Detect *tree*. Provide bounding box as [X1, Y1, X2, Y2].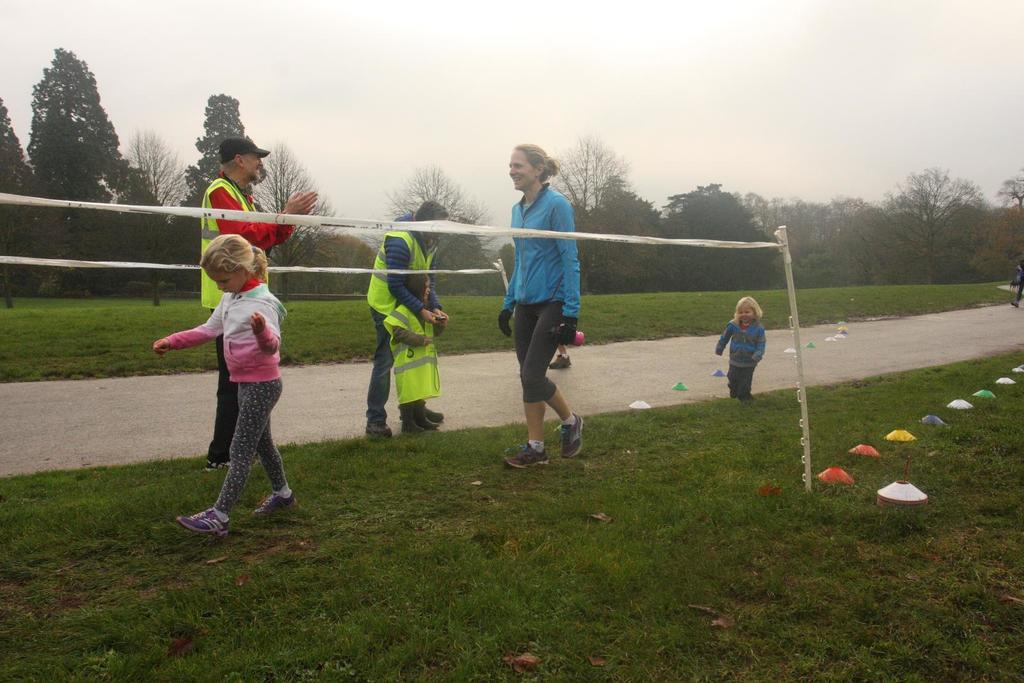
[177, 90, 243, 278].
